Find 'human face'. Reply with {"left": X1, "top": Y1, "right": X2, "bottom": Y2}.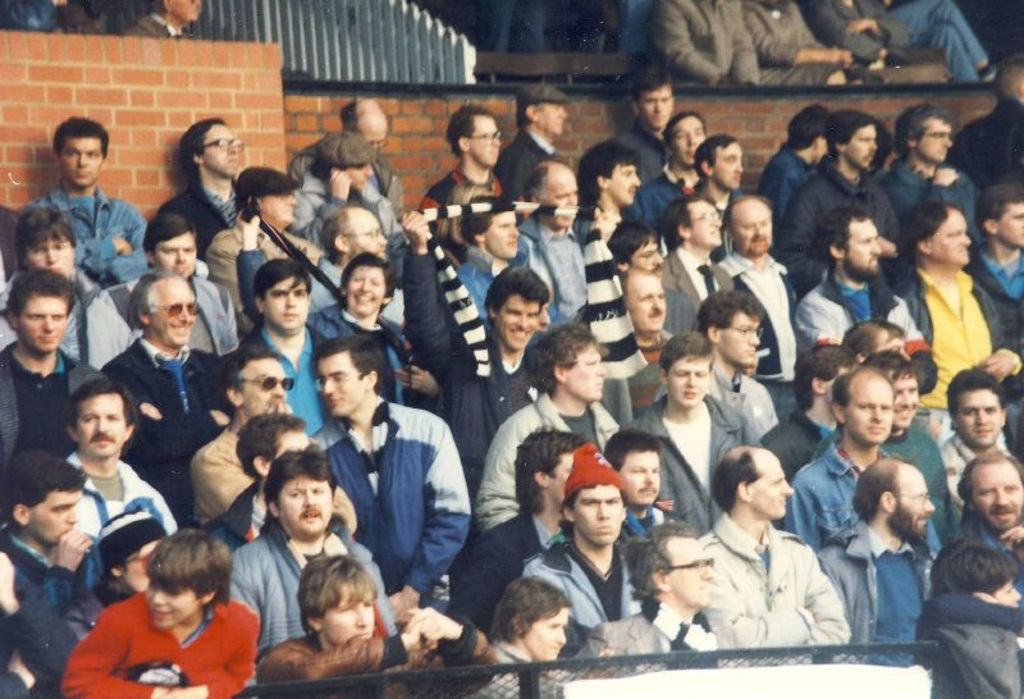
{"left": 581, "top": 337, "right": 609, "bottom": 402}.
